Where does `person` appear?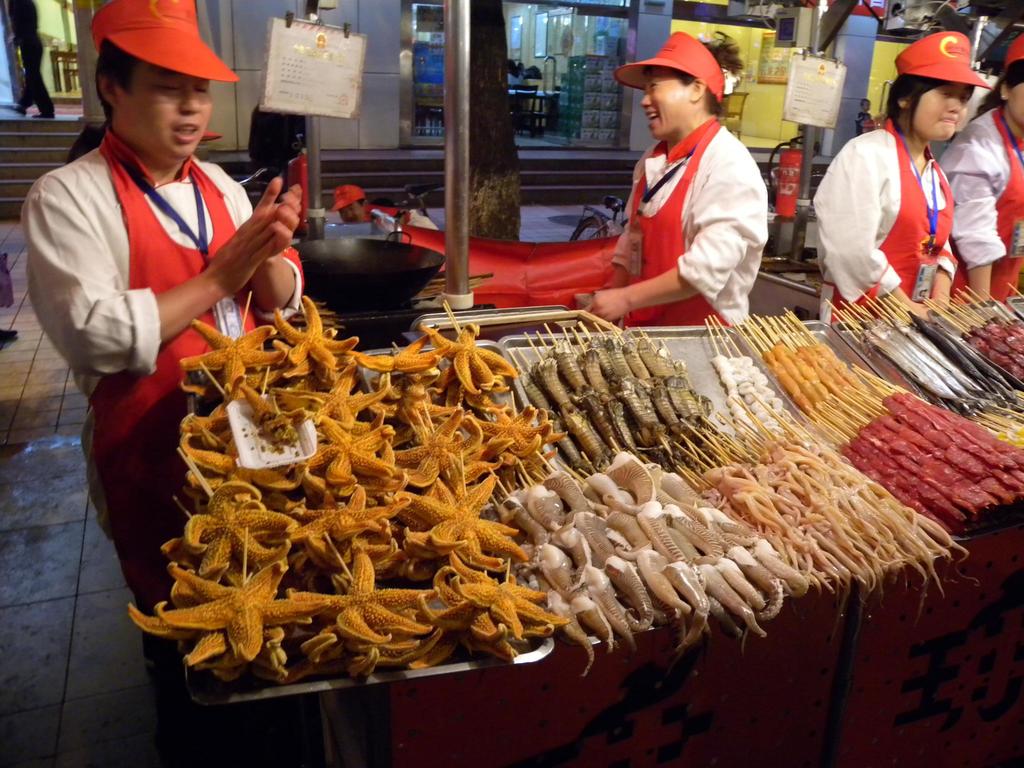
Appears at 17:0:309:703.
